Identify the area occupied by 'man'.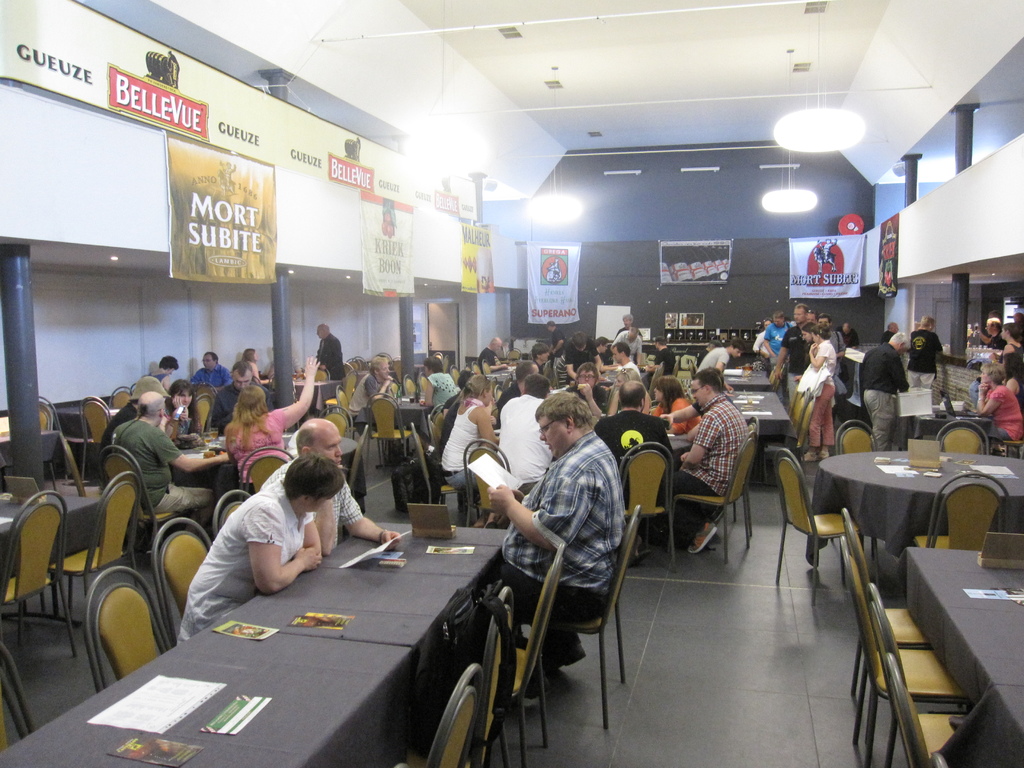
Area: box(762, 299, 811, 403).
